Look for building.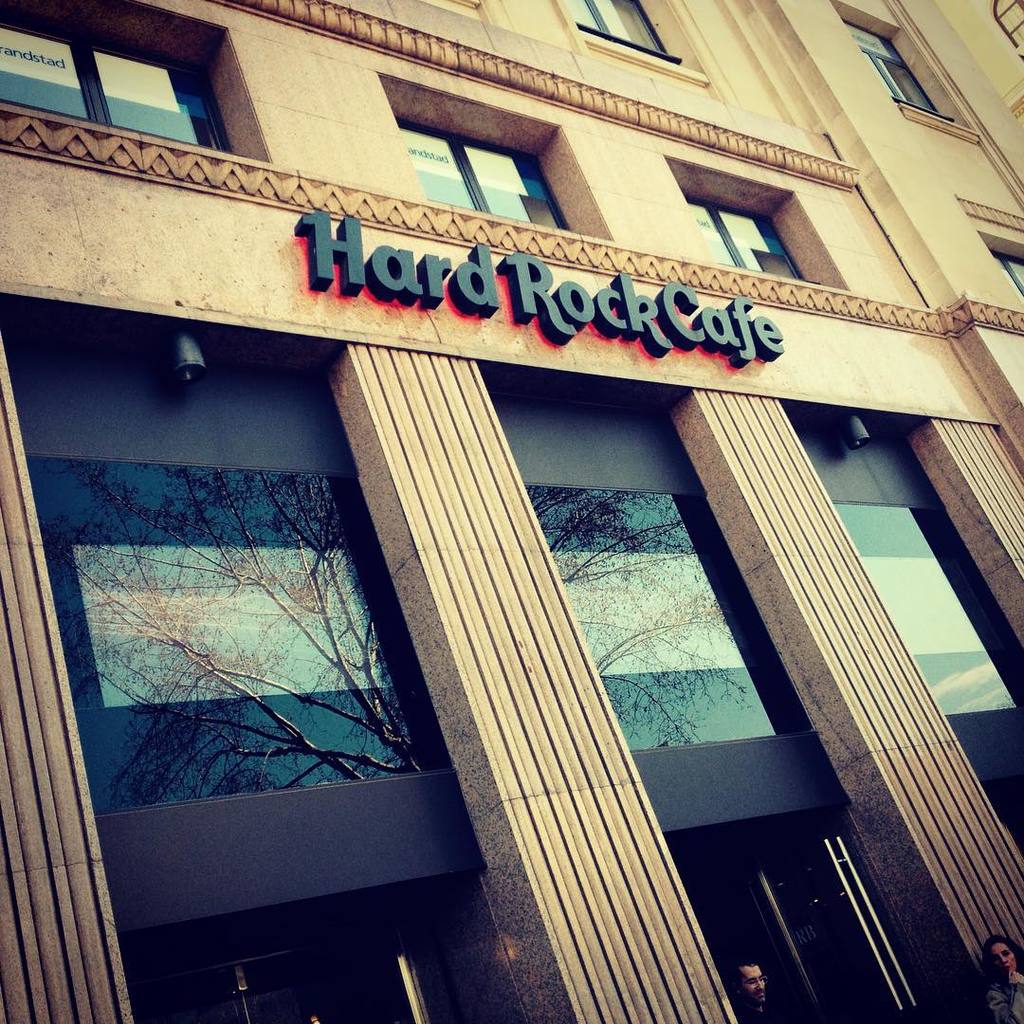
Found: [0,0,1023,1023].
